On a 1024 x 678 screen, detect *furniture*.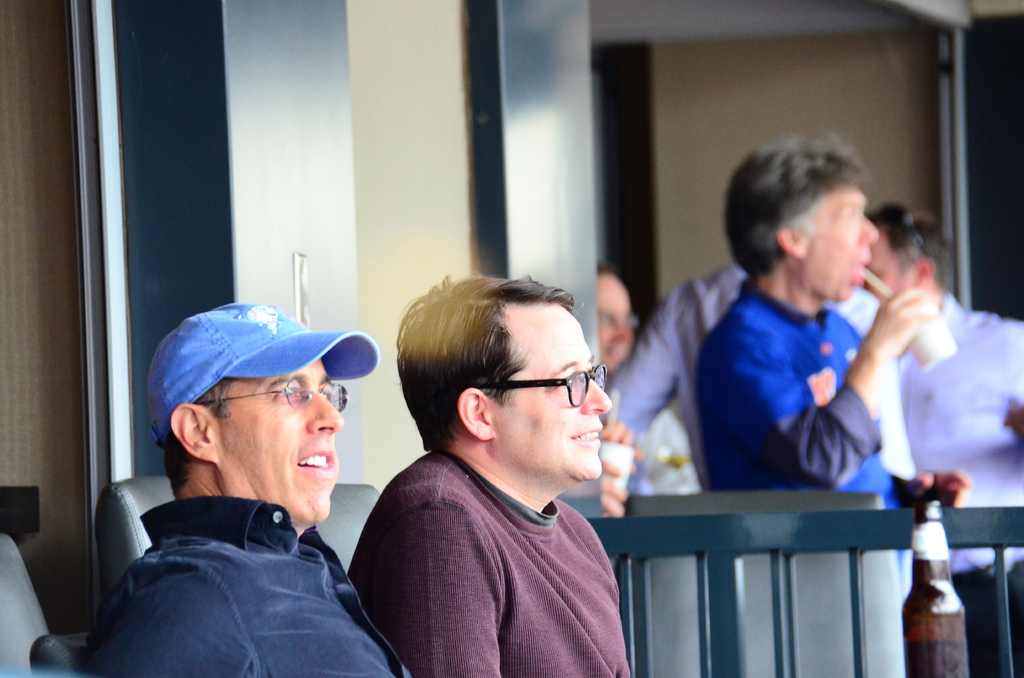
29,633,88,677.
